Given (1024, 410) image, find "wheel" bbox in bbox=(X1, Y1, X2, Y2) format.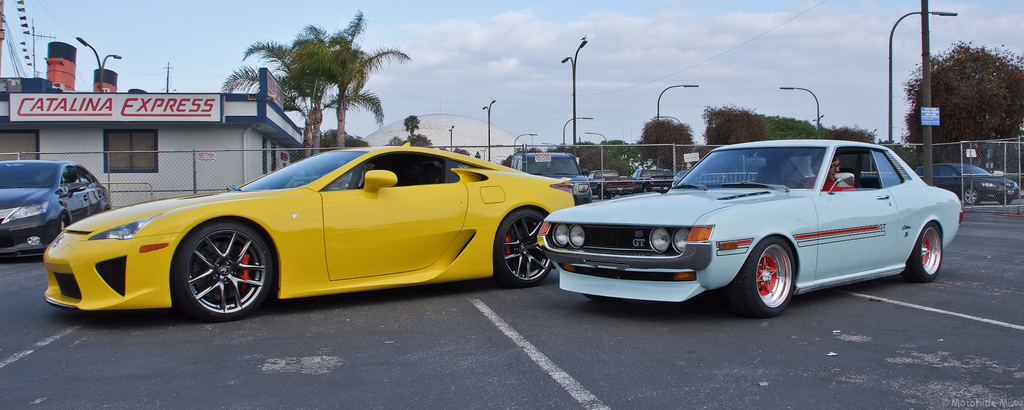
bbox=(496, 206, 554, 283).
